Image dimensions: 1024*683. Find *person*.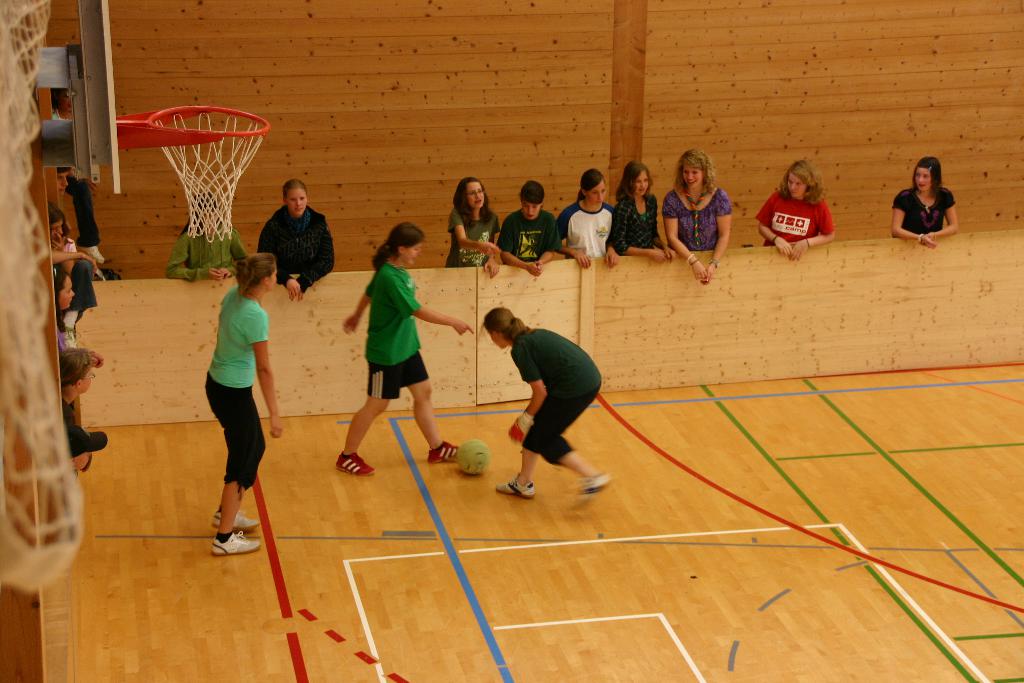
bbox(193, 249, 285, 567).
